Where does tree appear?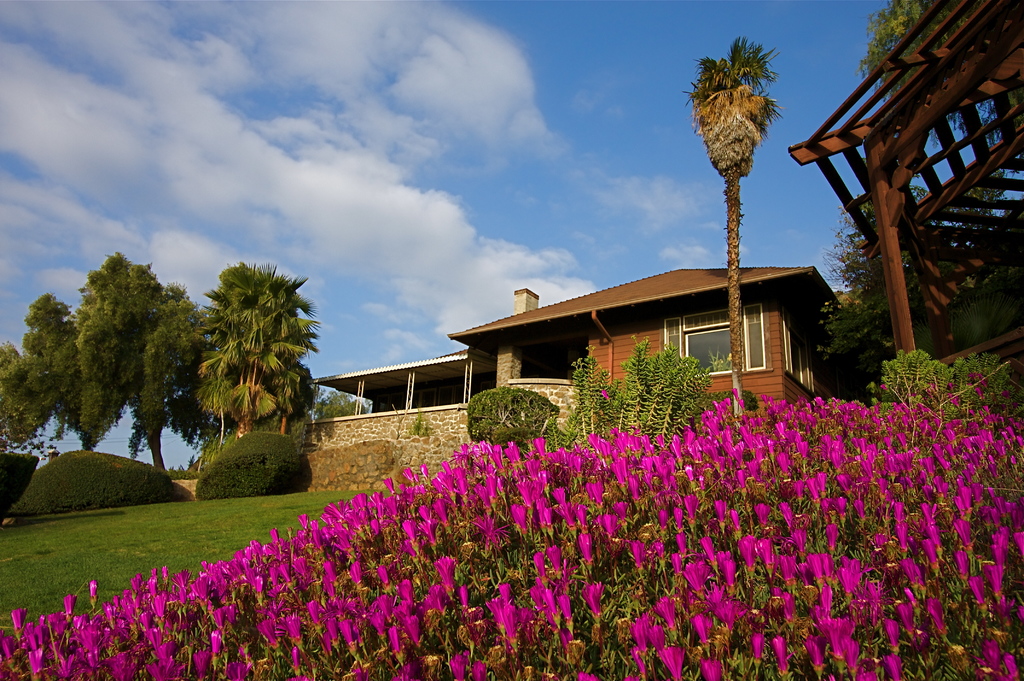
Appears at Rect(0, 245, 210, 461).
